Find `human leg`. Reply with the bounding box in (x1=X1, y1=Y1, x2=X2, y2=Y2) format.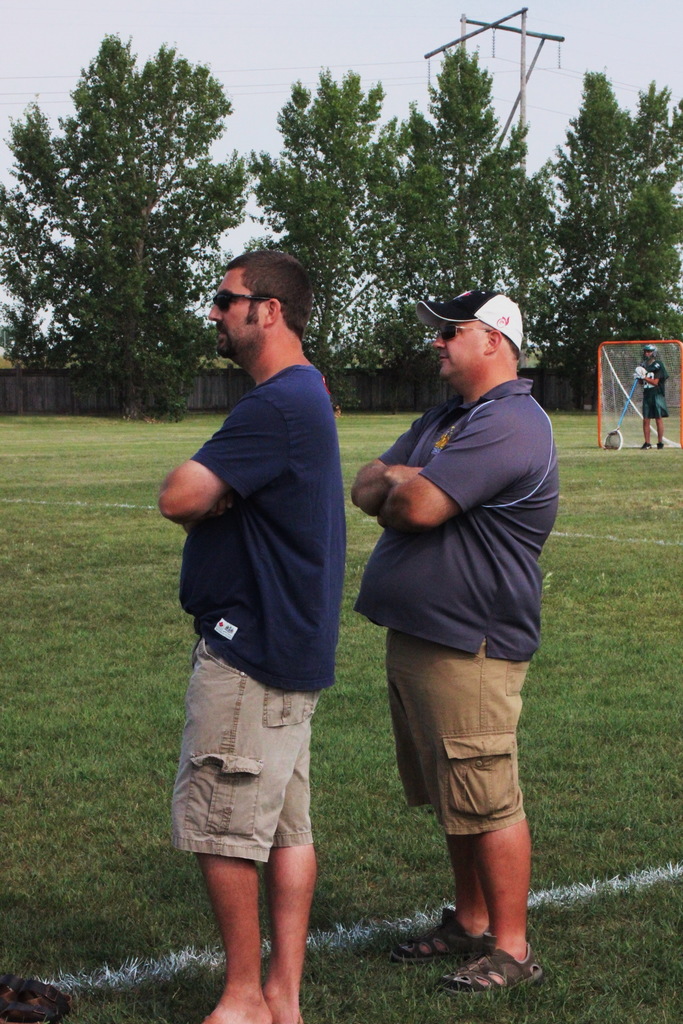
(x1=393, y1=832, x2=484, y2=942).
